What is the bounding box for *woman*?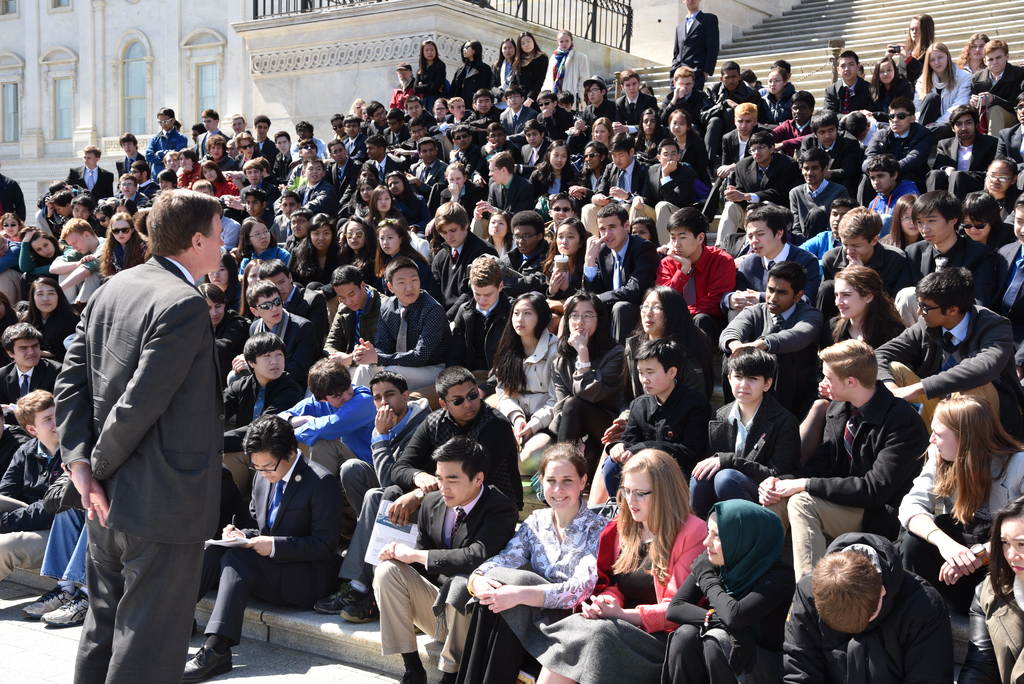
region(662, 499, 799, 683).
